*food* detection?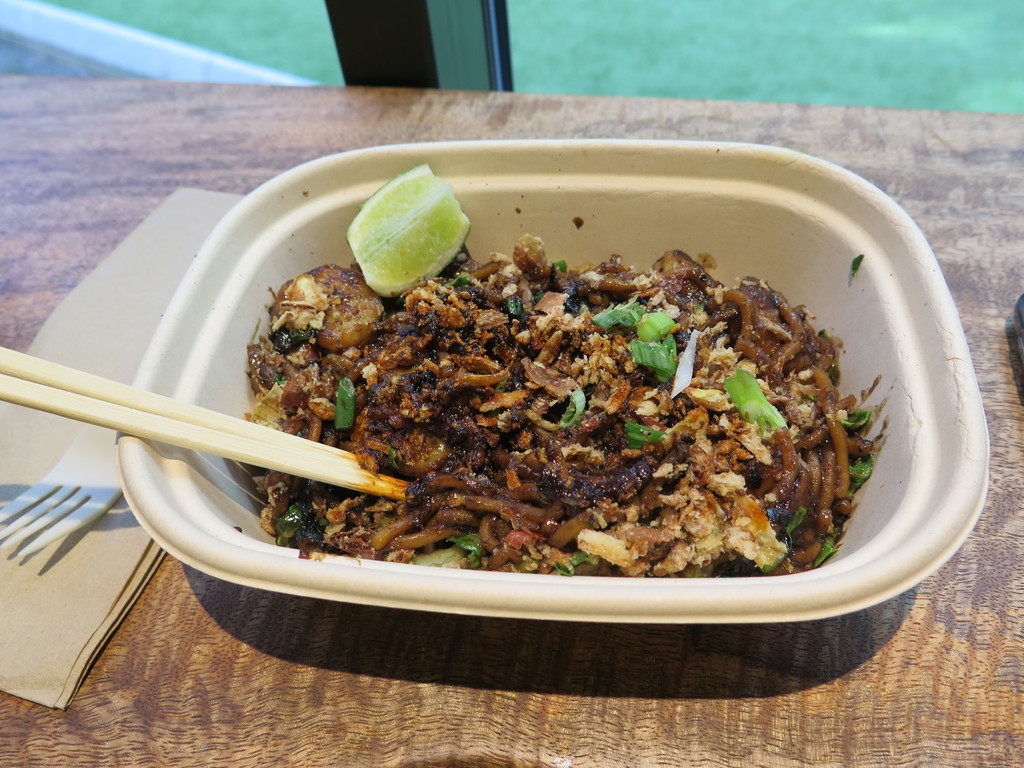
pyautogui.locateOnScreen(311, 200, 838, 603)
